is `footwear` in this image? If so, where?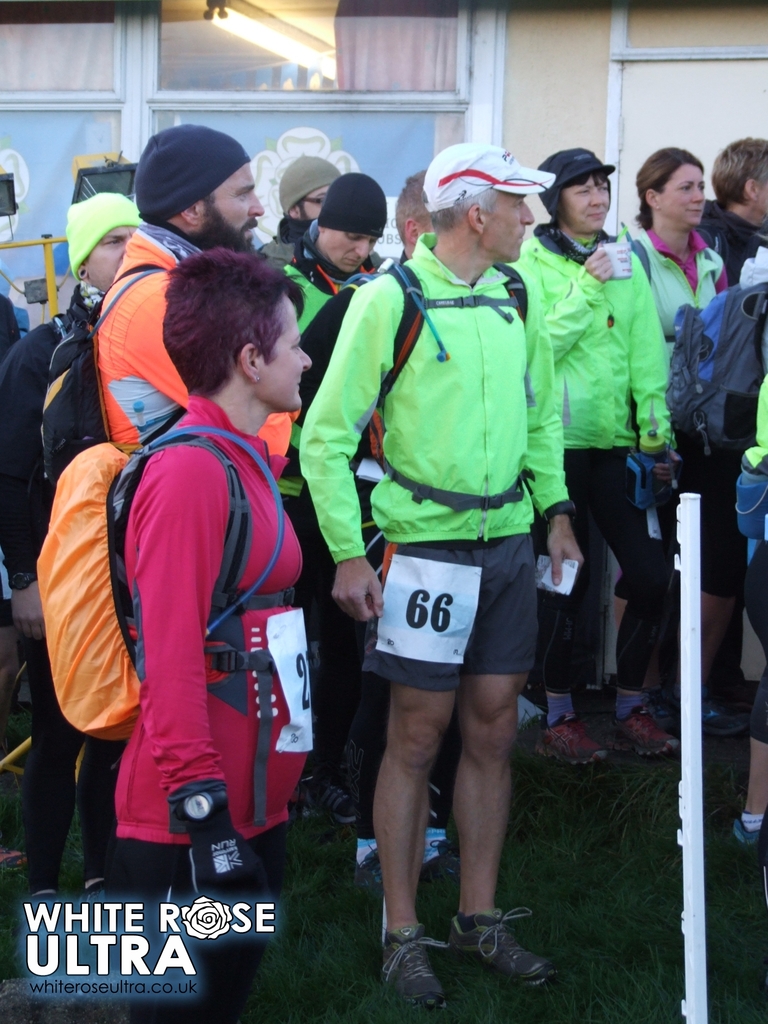
Yes, at (left=443, top=903, right=555, bottom=987).
